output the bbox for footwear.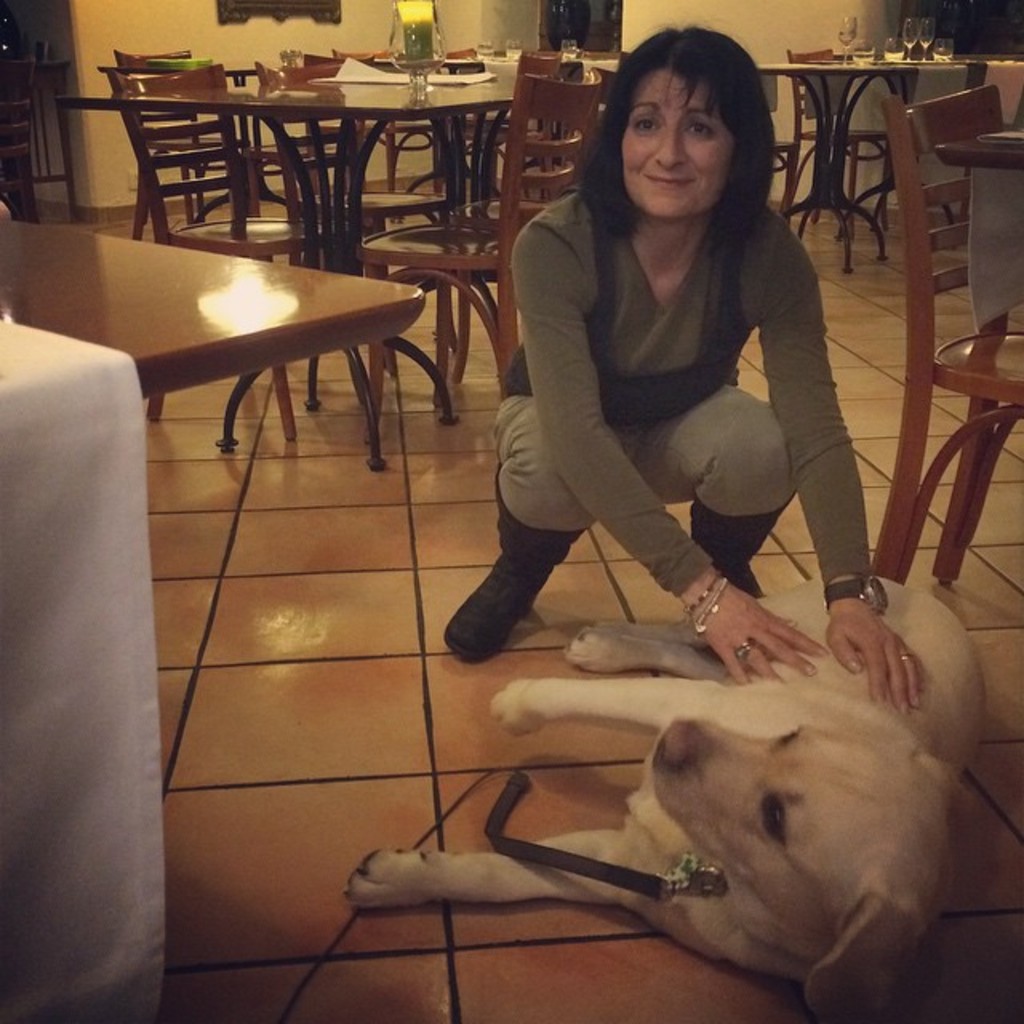
[x1=462, y1=522, x2=549, y2=677].
